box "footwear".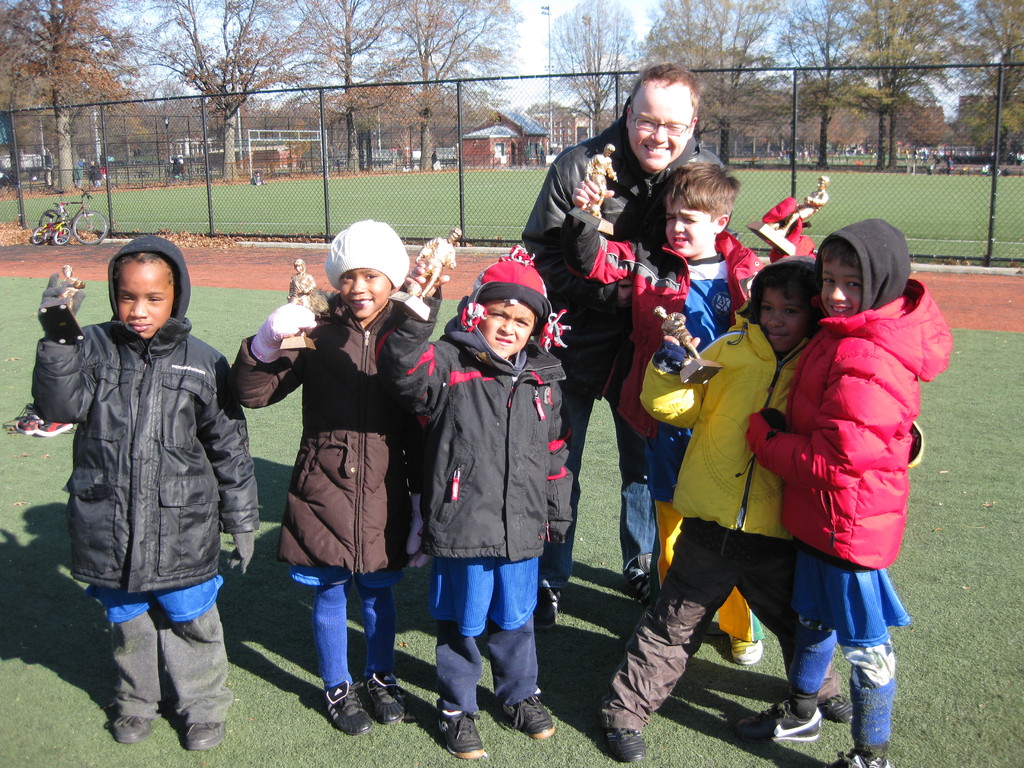
{"x1": 361, "y1": 678, "x2": 404, "y2": 729}.
